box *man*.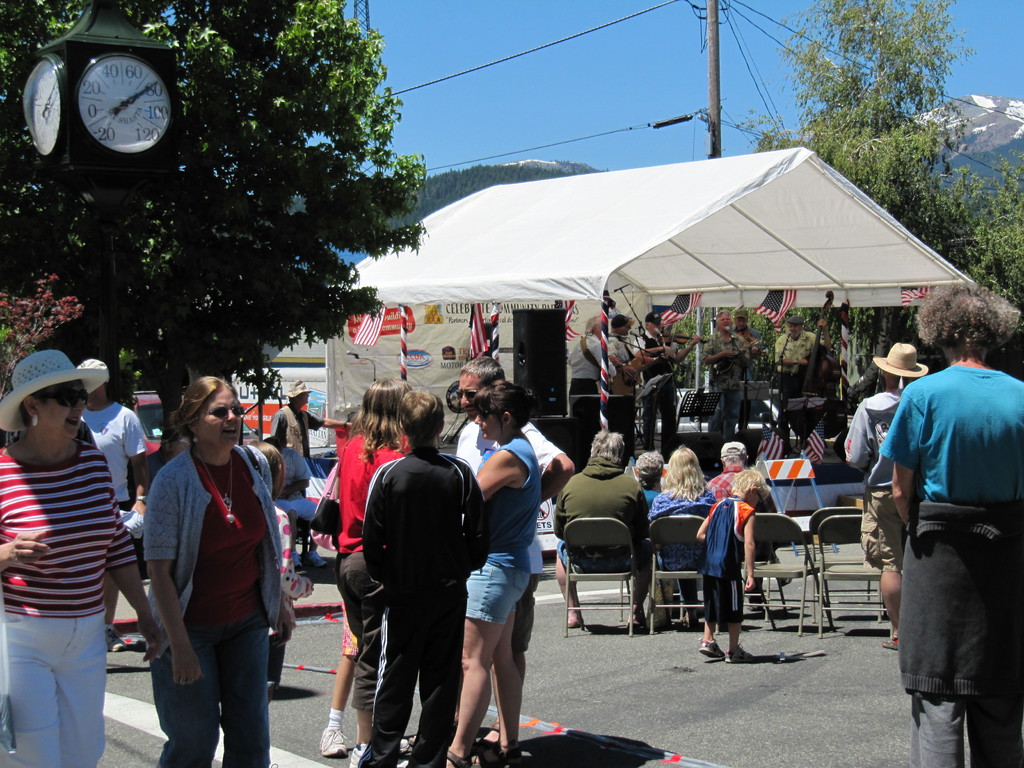
left=701, top=310, right=749, bottom=435.
